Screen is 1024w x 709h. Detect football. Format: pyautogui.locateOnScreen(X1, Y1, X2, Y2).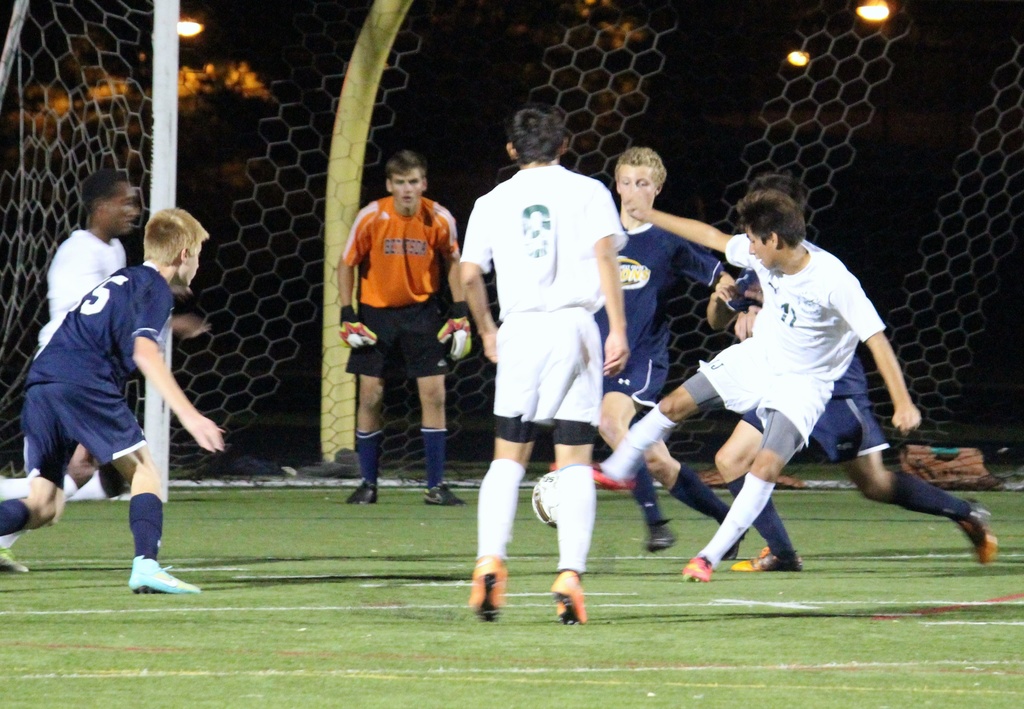
pyautogui.locateOnScreen(532, 469, 557, 529).
